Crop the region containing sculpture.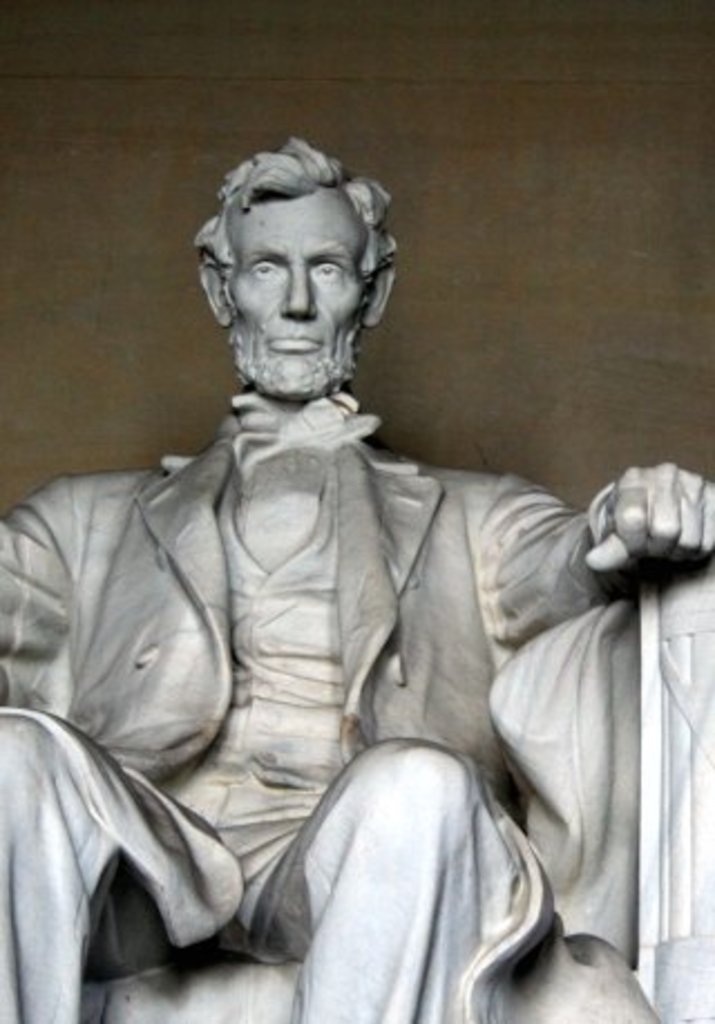
Crop region: rect(18, 130, 684, 1006).
